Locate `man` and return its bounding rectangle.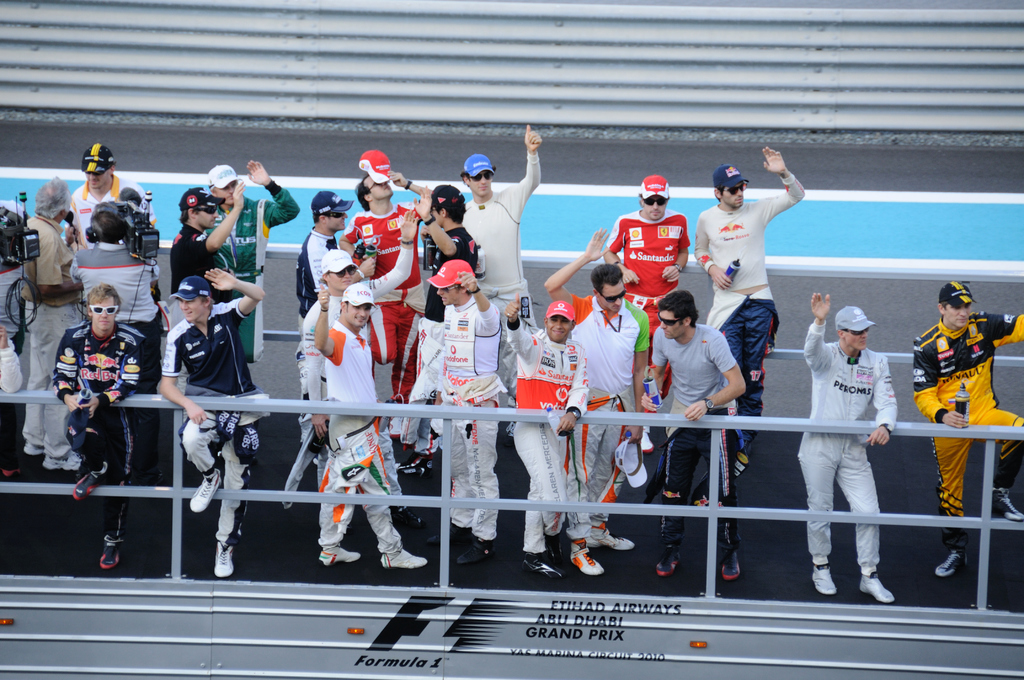
x1=155, y1=264, x2=266, y2=579.
